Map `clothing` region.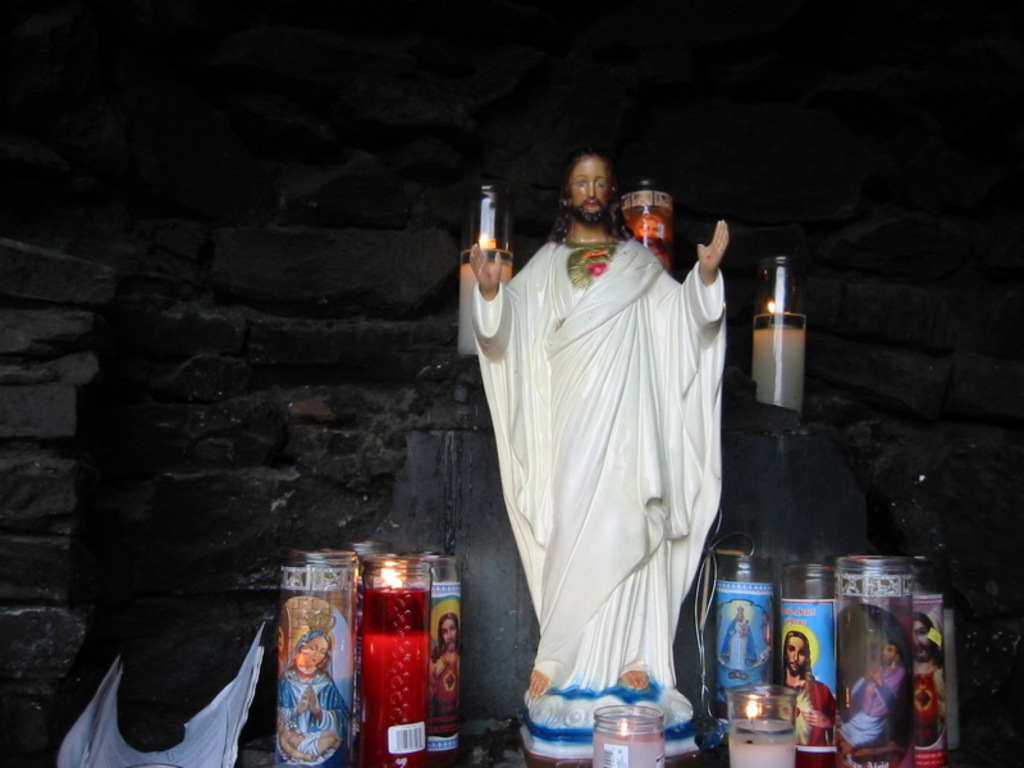
Mapped to 468 234 723 694.
